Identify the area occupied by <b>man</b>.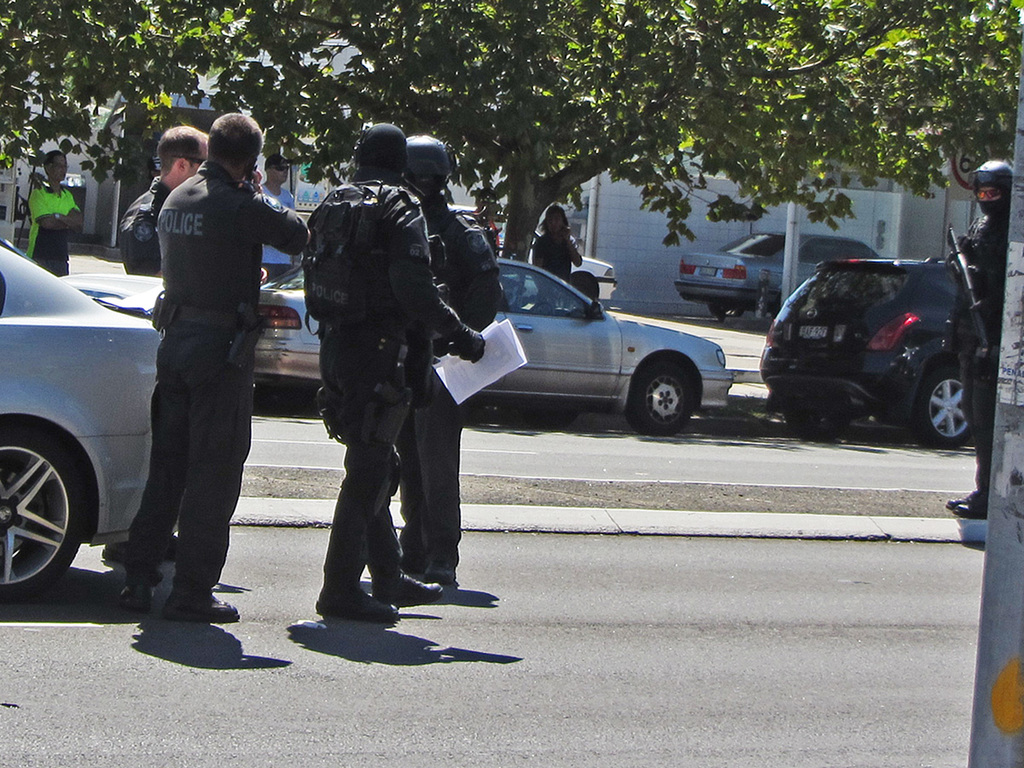
Area: detection(387, 134, 507, 591).
